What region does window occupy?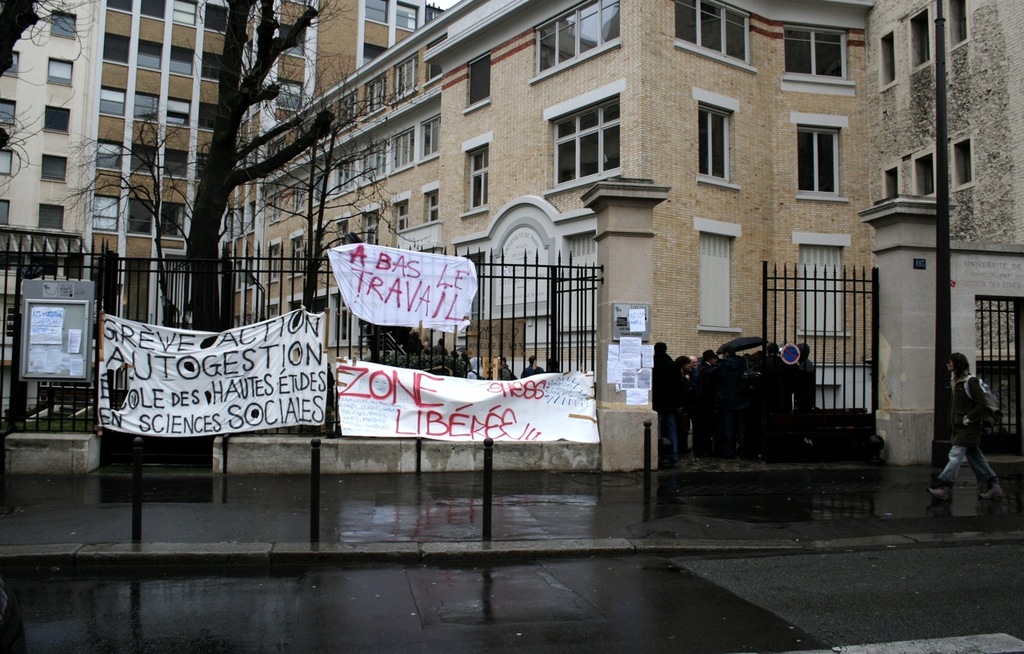
[x1=39, y1=203, x2=68, y2=231].
